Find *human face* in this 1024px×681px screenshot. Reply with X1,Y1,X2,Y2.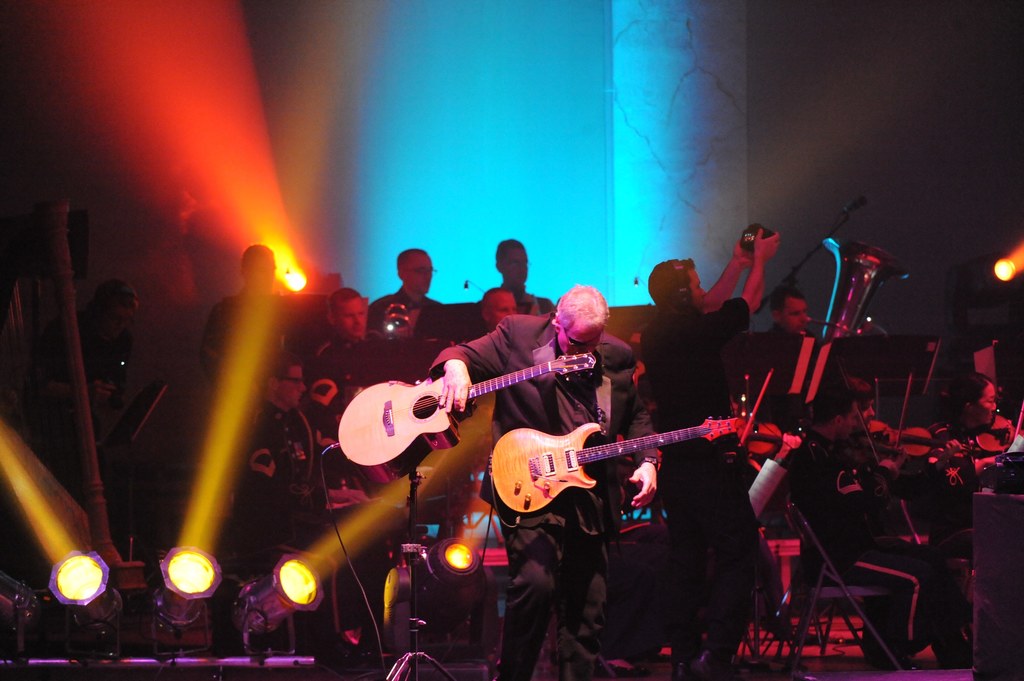
336,300,361,335.
